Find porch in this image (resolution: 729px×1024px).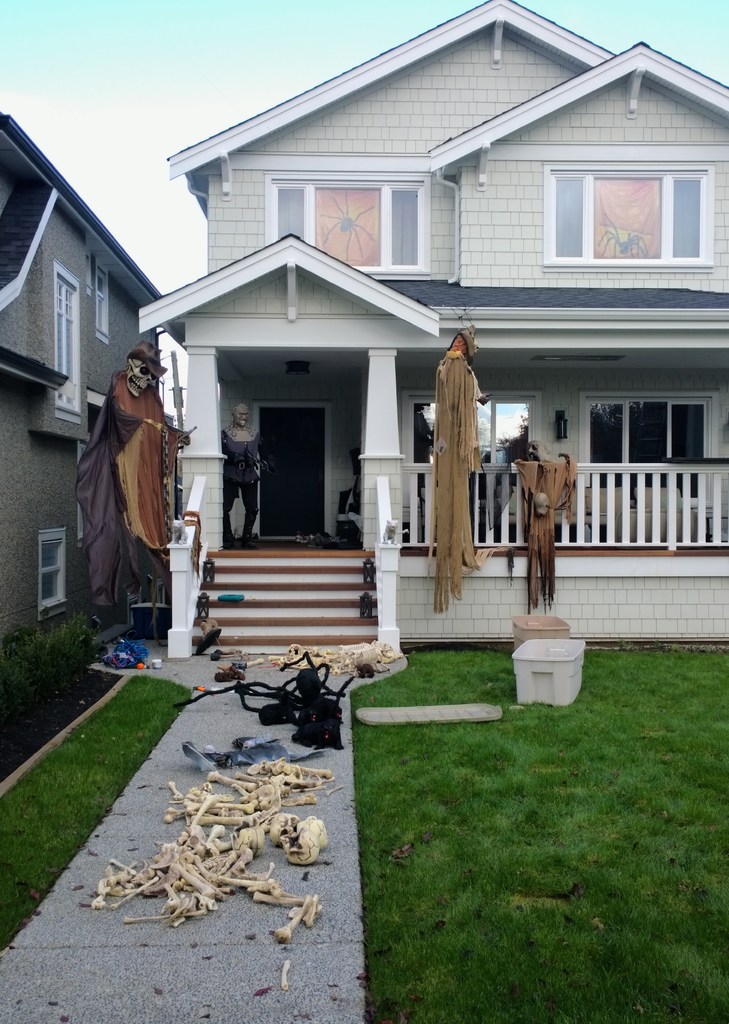
192, 535, 728, 655.
